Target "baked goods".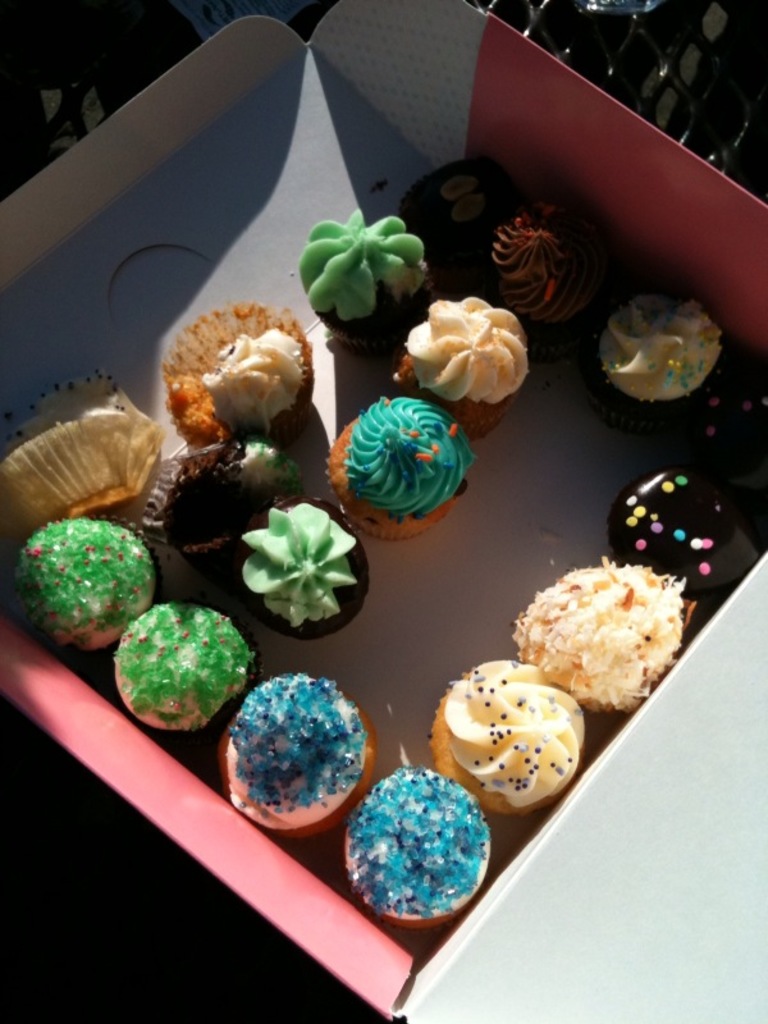
Target region: <bbox>352, 782, 480, 916</bbox>.
